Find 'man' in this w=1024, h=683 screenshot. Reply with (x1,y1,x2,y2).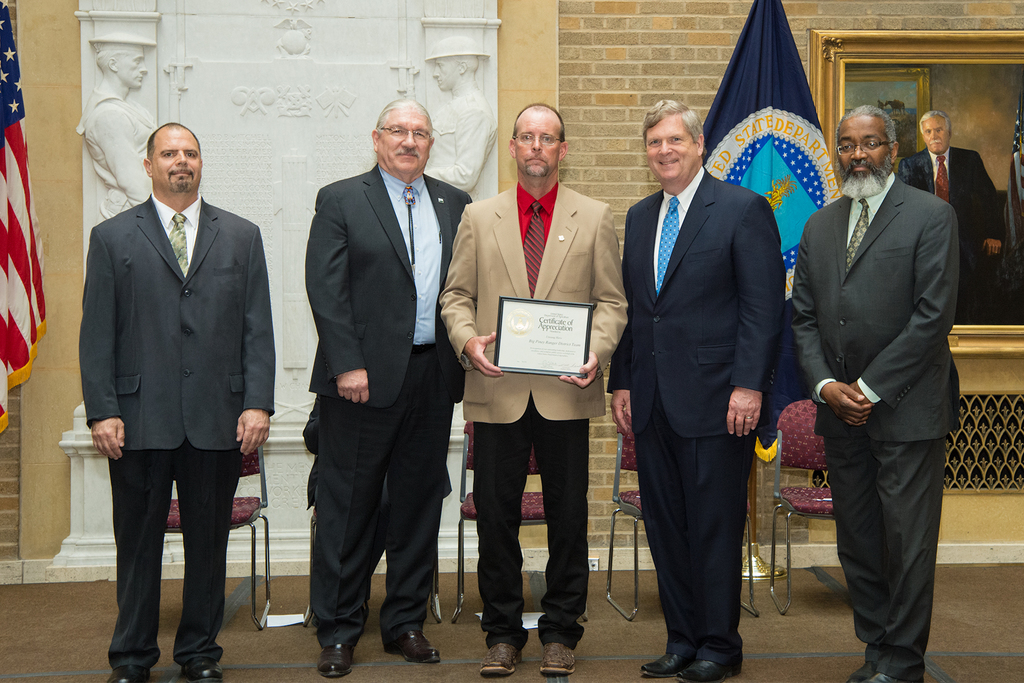
(787,101,964,682).
